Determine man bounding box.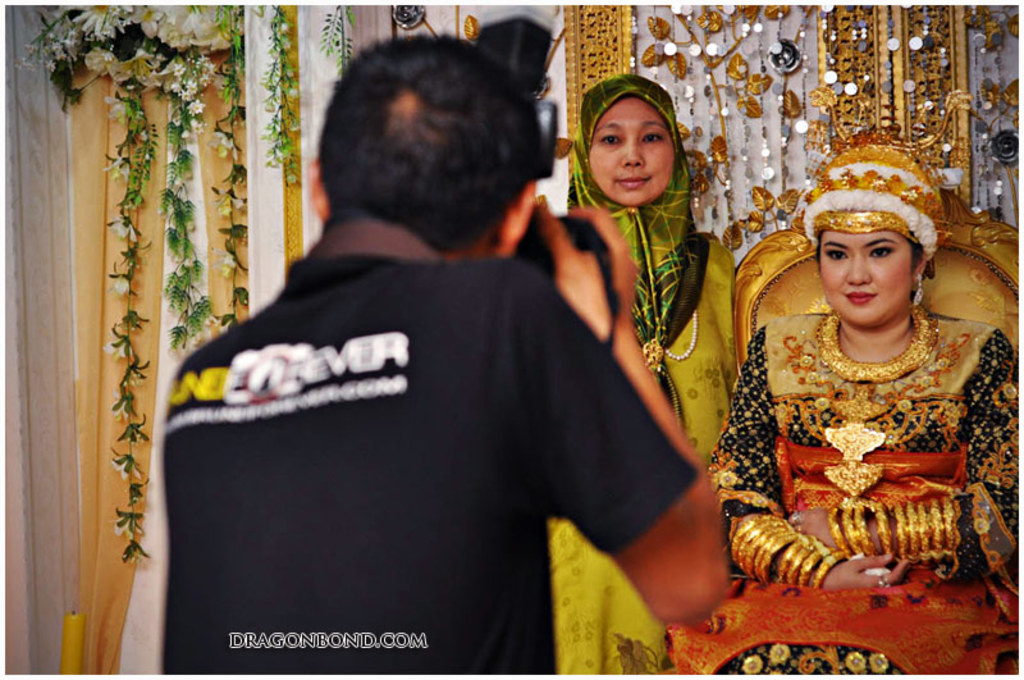
Determined: [148, 59, 721, 638].
